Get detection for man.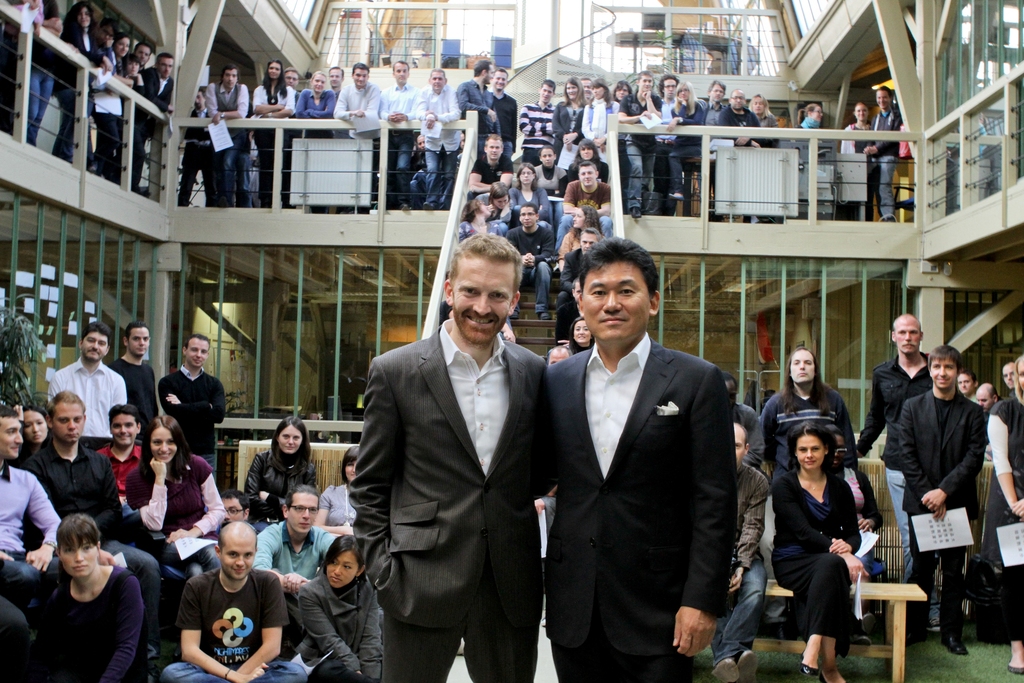
Detection: l=128, t=54, r=175, b=190.
